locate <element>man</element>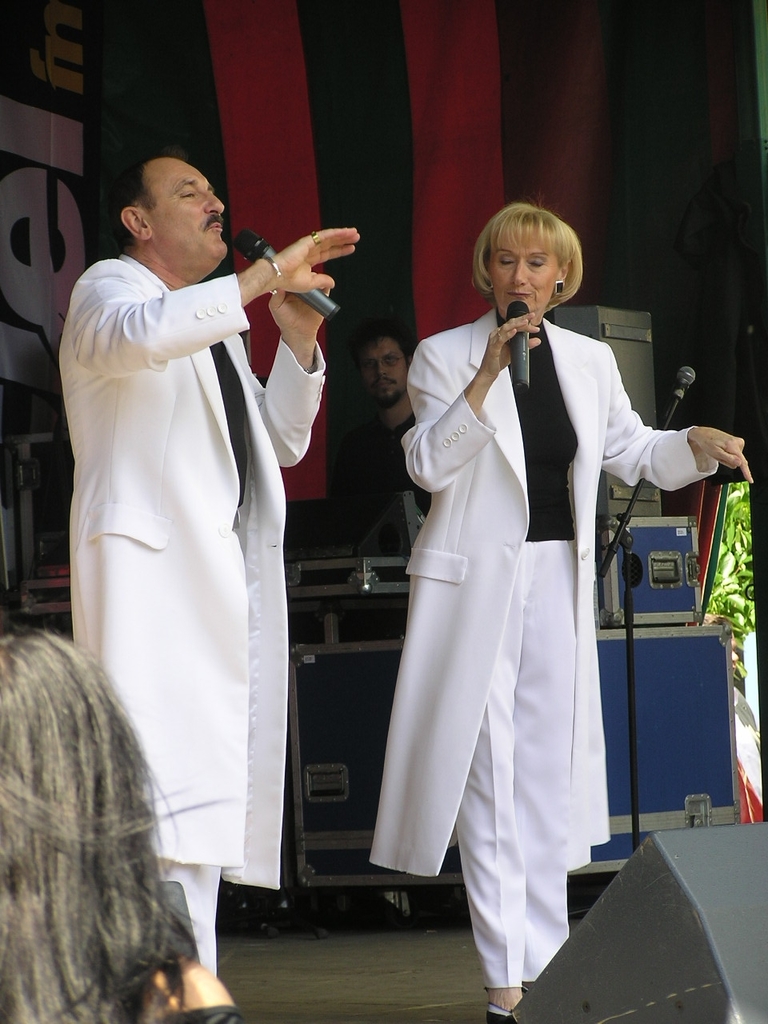
select_region(339, 311, 432, 549)
